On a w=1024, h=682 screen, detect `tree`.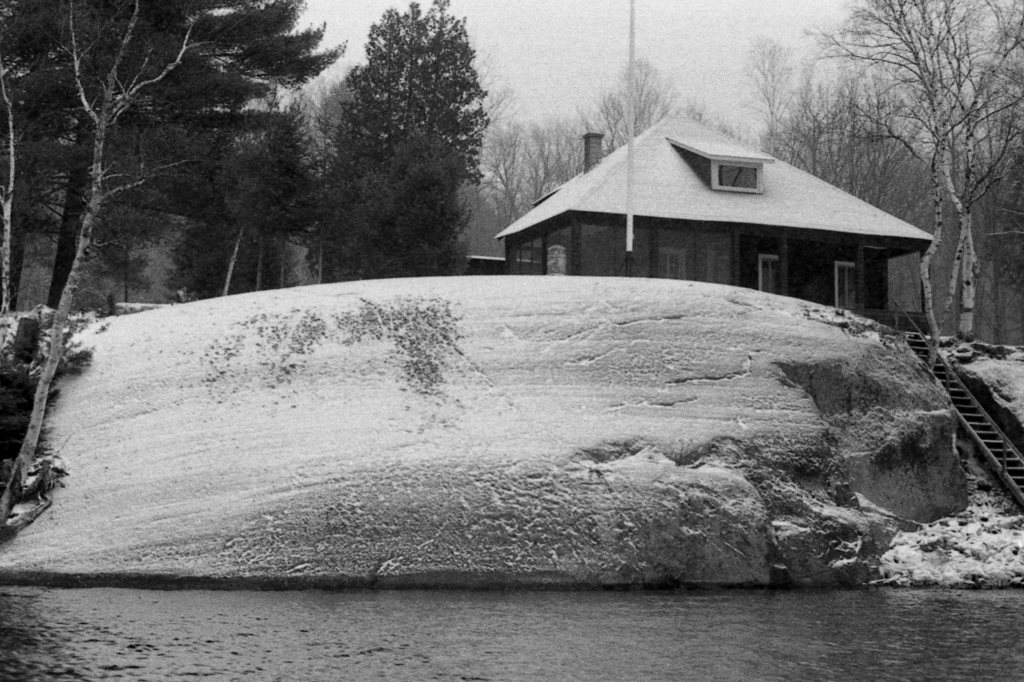
bbox(323, 0, 498, 281).
